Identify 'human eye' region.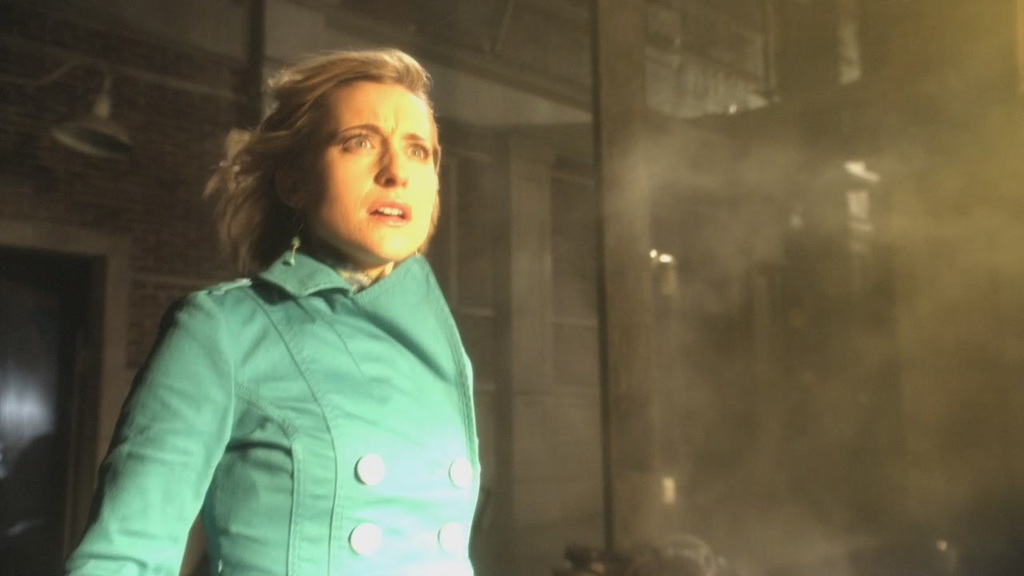
Region: x1=405 y1=142 x2=430 y2=158.
